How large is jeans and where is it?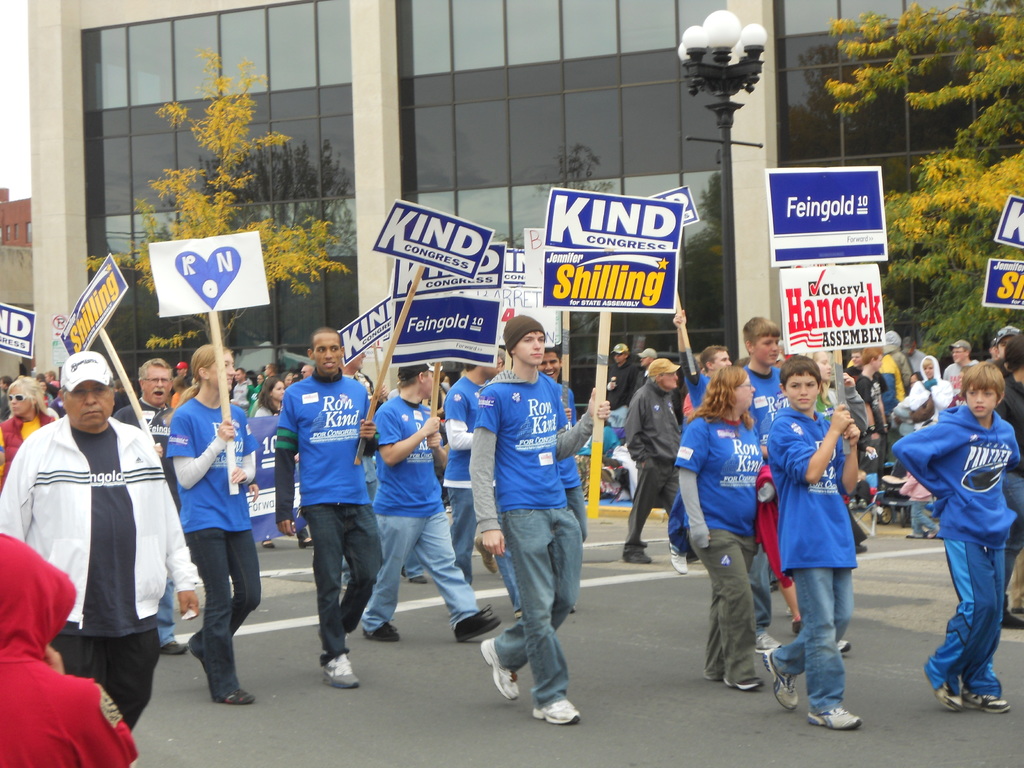
Bounding box: {"left": 157, "top": 577, "right": 175, "bottom": 643}.
